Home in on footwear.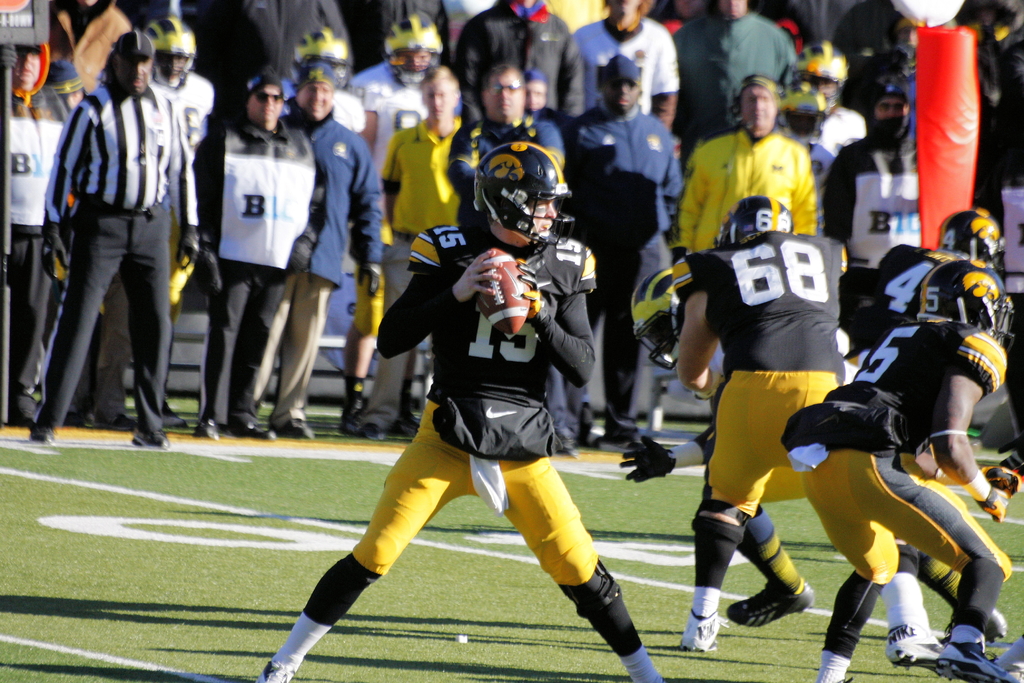
Homed in at x1=232 y1=418 x2=276 y2=445.
